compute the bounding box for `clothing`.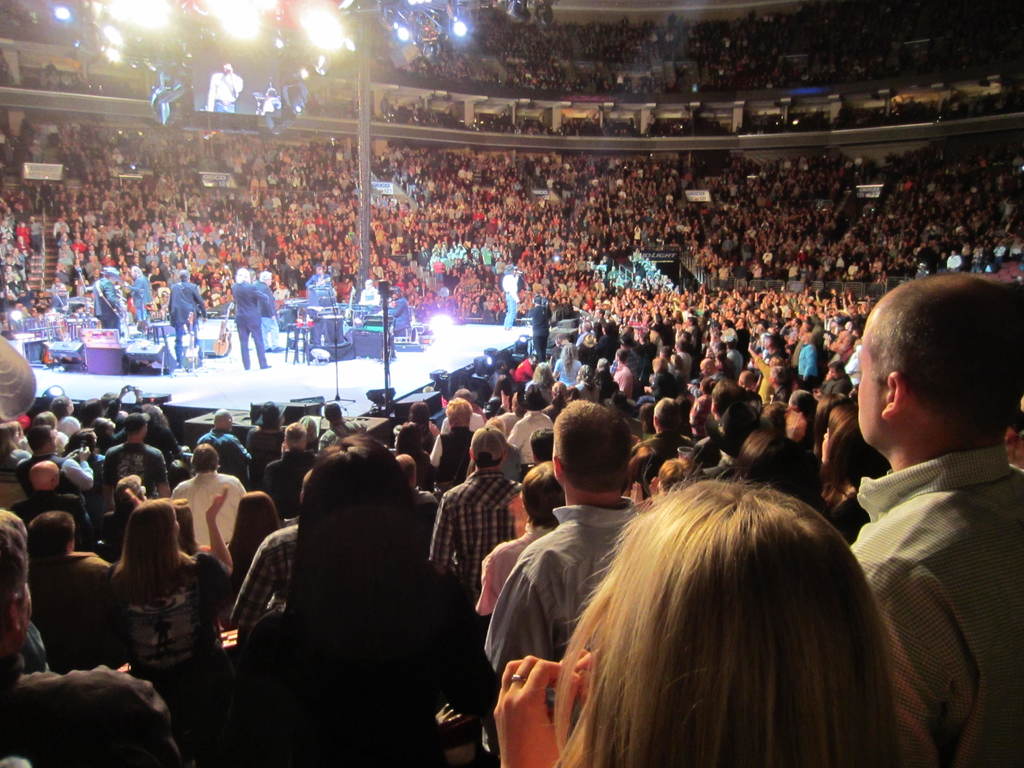
l=844, t=343, r=867, b=384.
